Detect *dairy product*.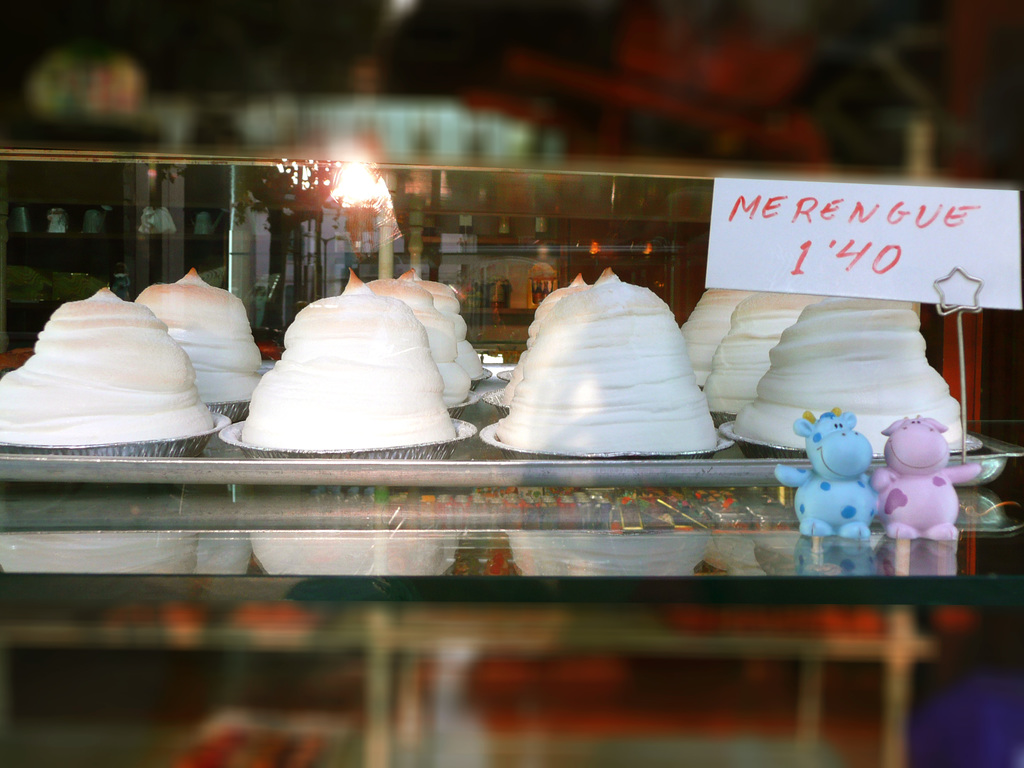
Detected at Rect(502, 276, 710, 449).
